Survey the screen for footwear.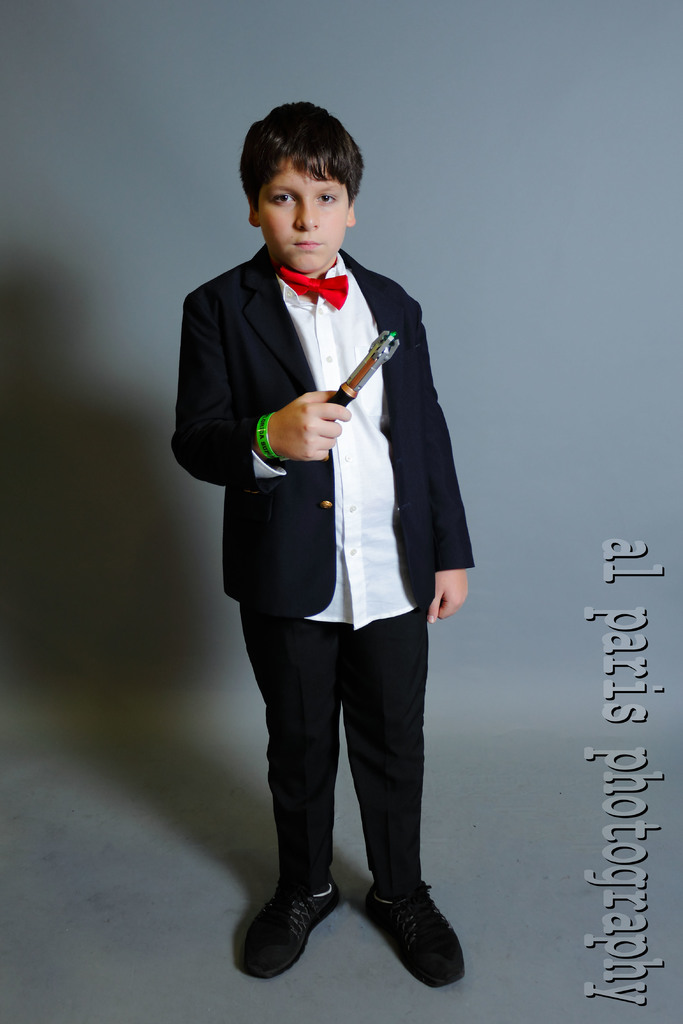
Survey found: bbox(361, 881, 473, 993).
